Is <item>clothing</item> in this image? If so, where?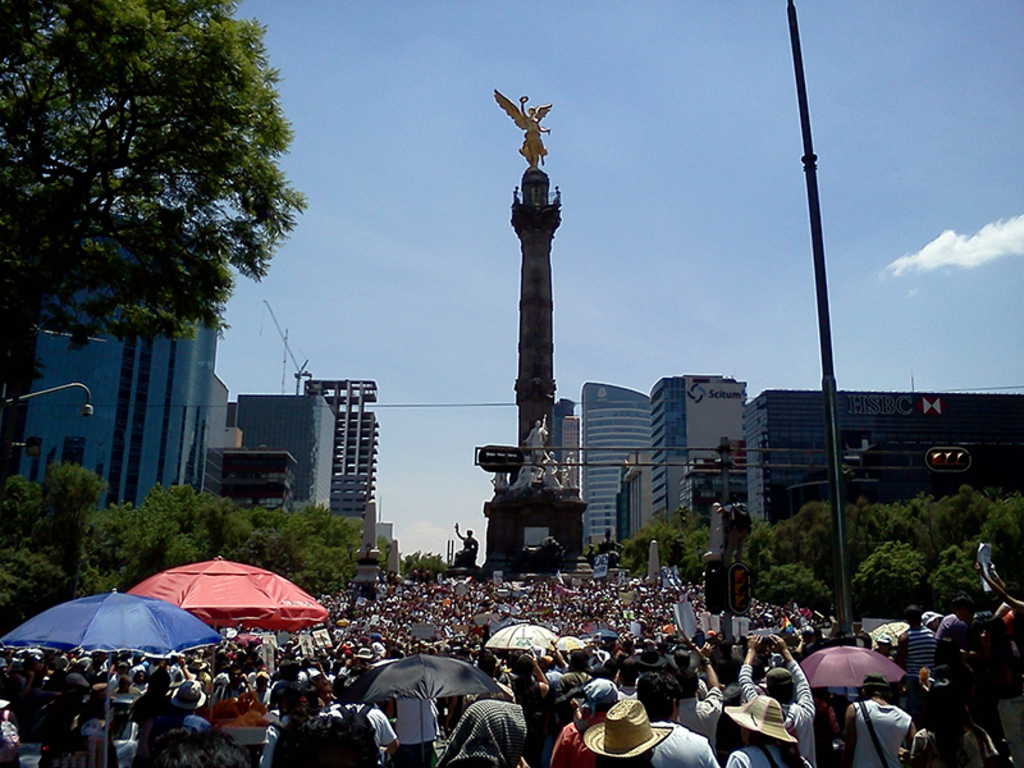
Yes, at select_region(722, 739, 815, 767).
